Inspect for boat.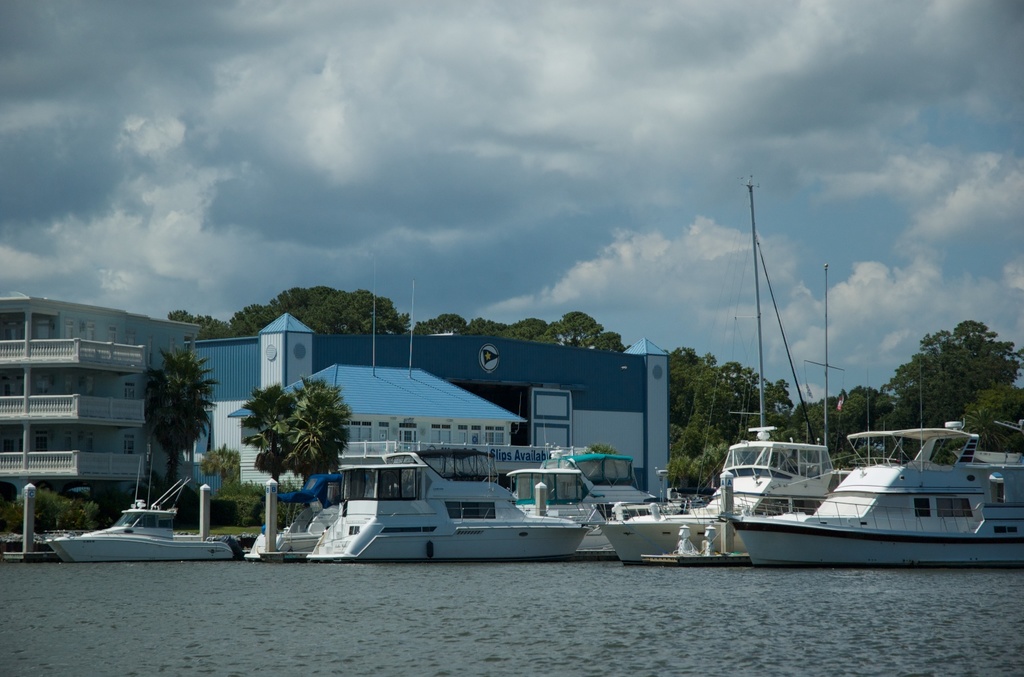
Inspection: pyautogui.locateOnScreen(46, 498, 236, 567).
